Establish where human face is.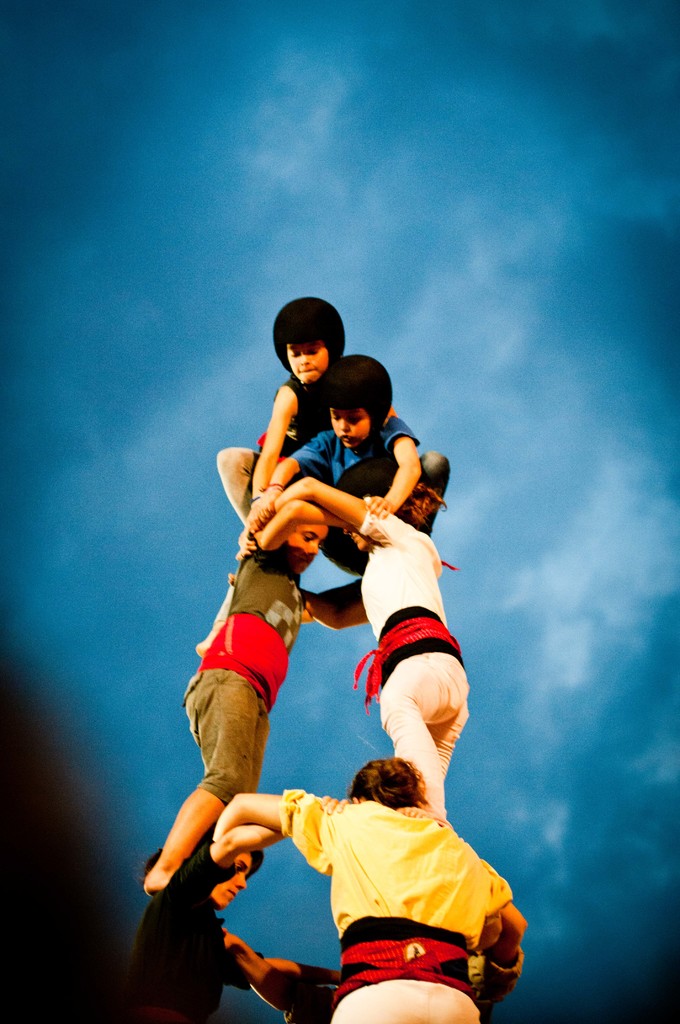
Established at (x1=210, y1=846, x2=255, y2=909).
